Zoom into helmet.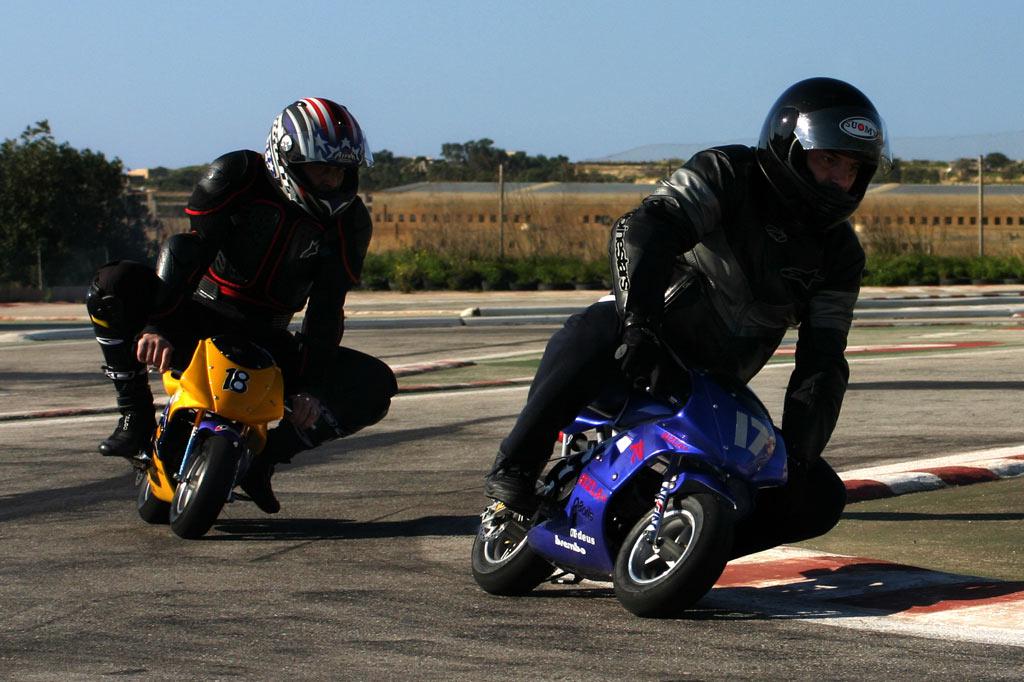
Zoom target: region(257, 100, 366, 217).
